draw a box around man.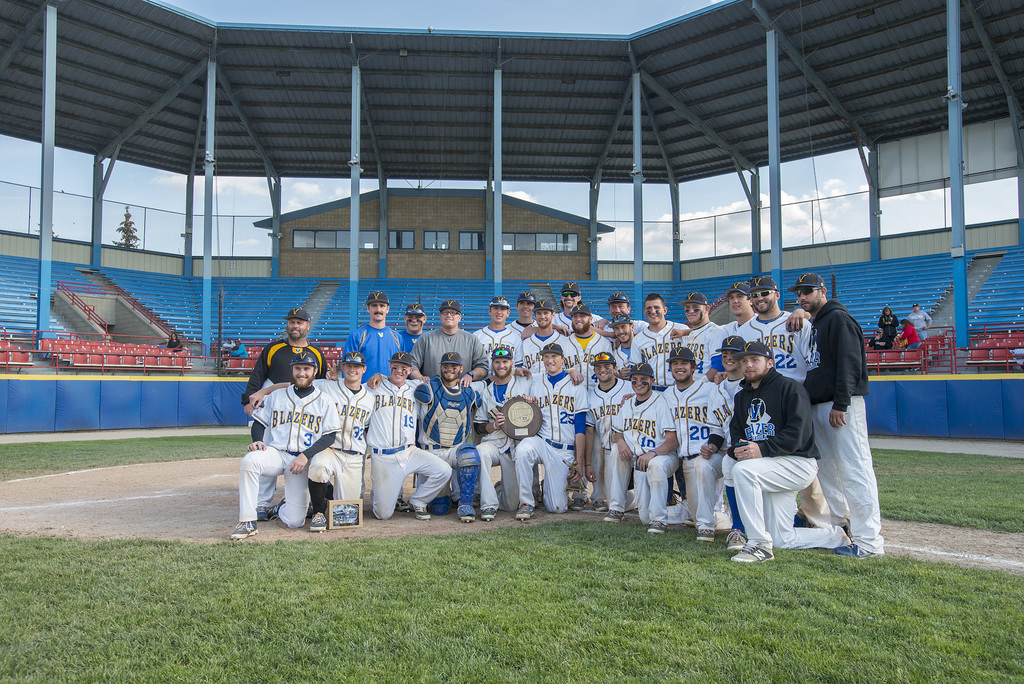
box=[714, 331, 748, 418].
